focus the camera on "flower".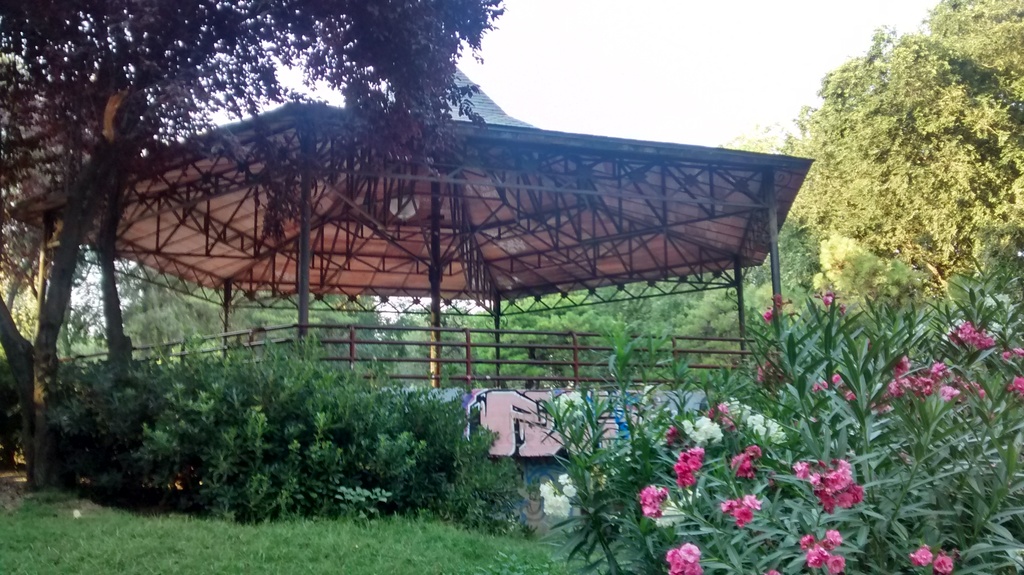
Focus region: bbox=[764, 304, 773, 322].
